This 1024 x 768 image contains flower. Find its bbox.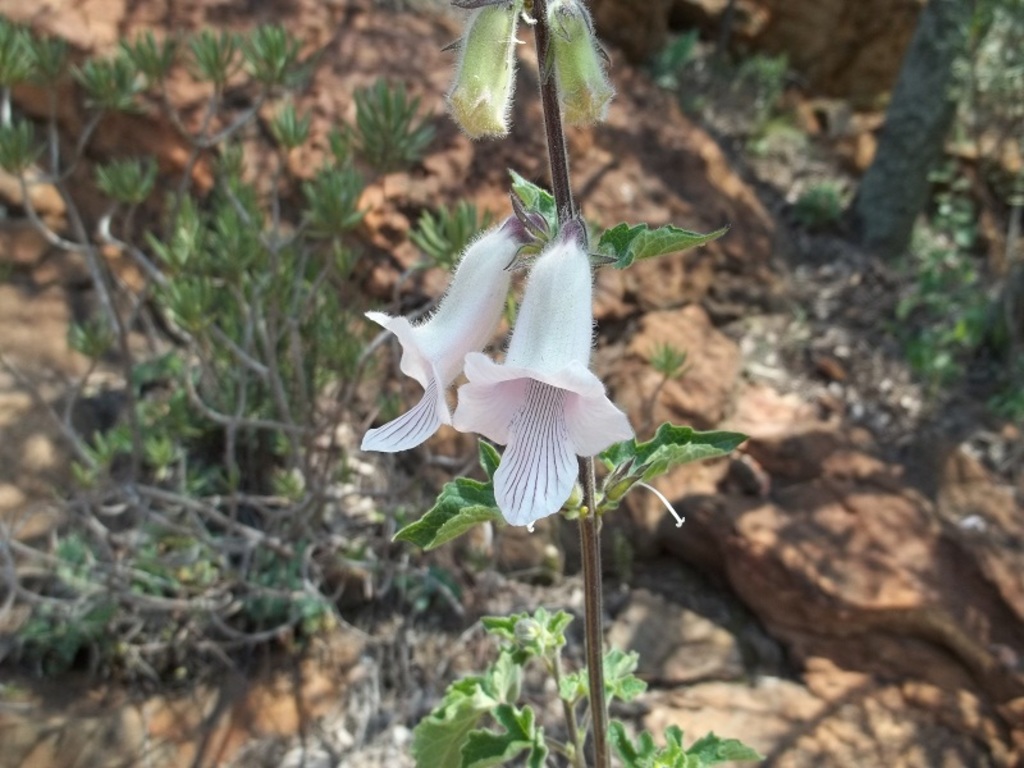
detection(356, 212, 508, 449).
